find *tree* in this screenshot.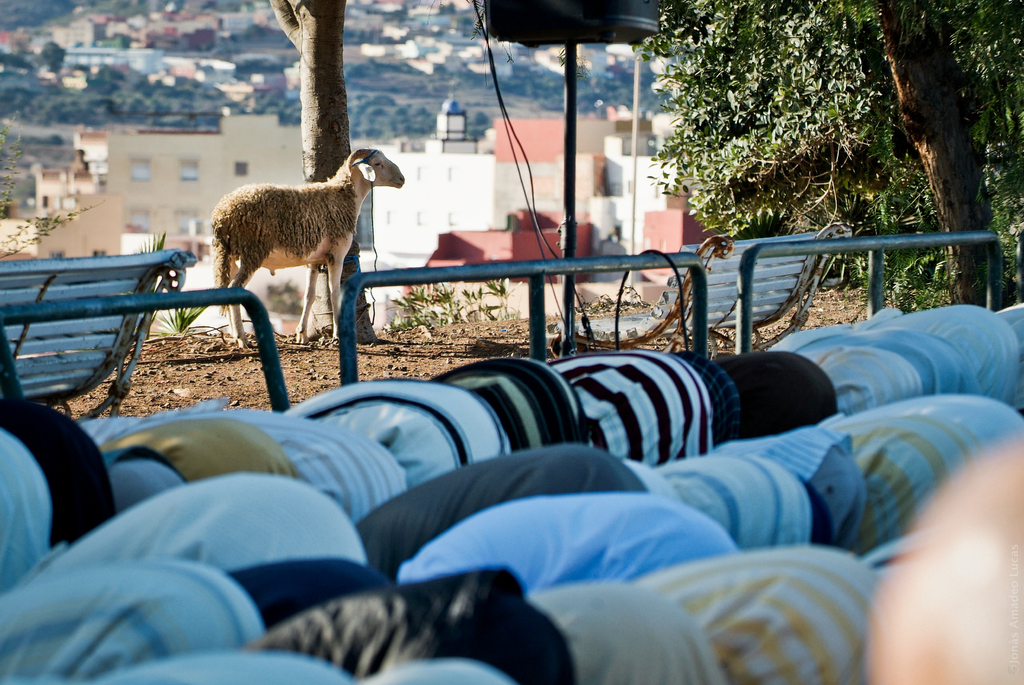
The bounding box for *tree* is bbox=(268, 0, 378, 342).
